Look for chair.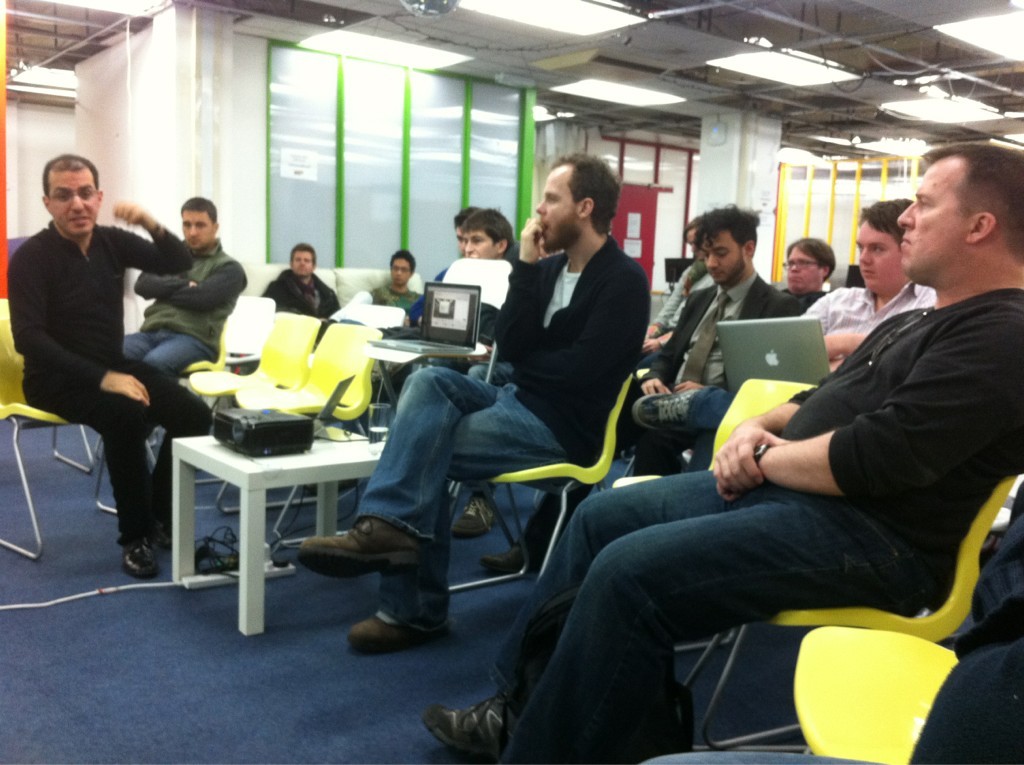
Found: [181, 321, 234, 389].
